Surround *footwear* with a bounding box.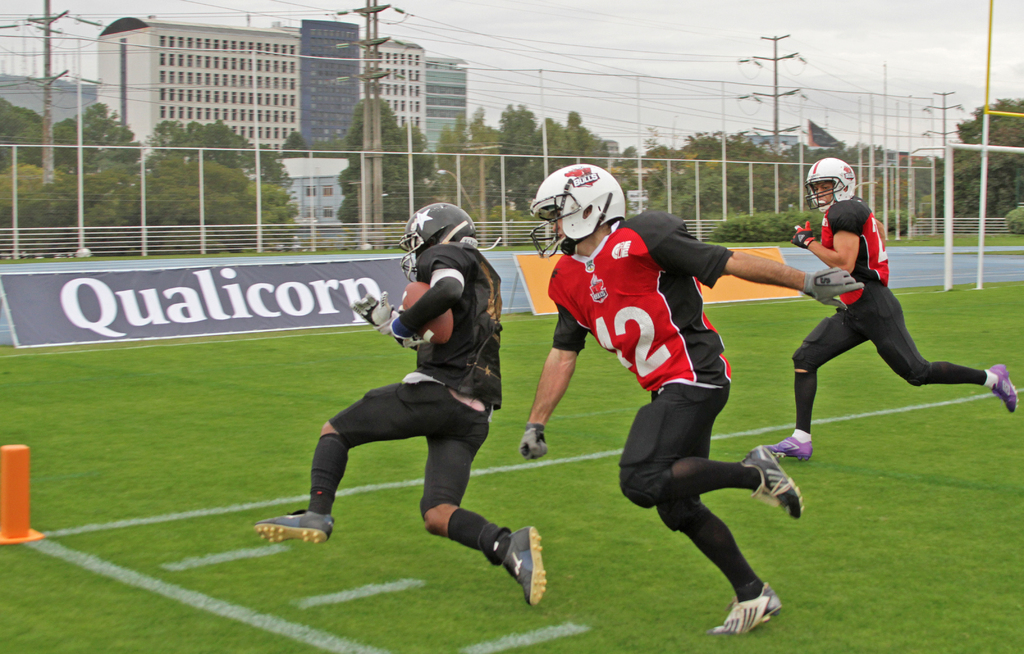
box(740, 442, 803, 516).
